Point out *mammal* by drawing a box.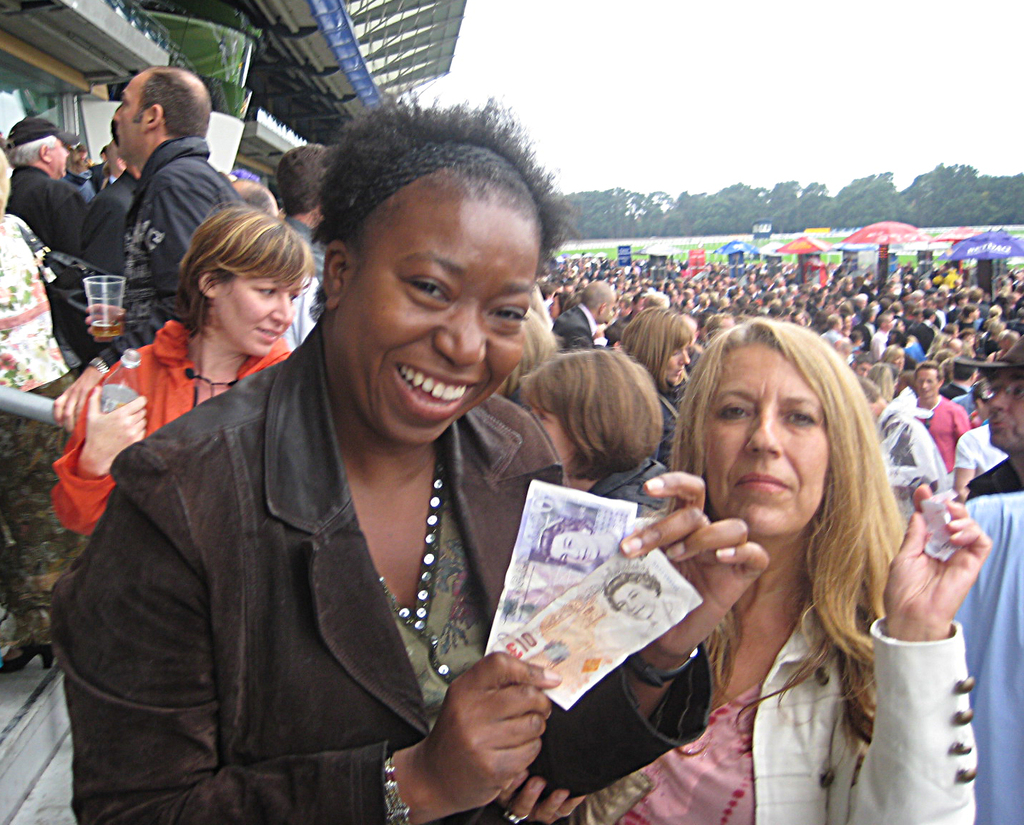
locate(644, 316, 1005, 816).
